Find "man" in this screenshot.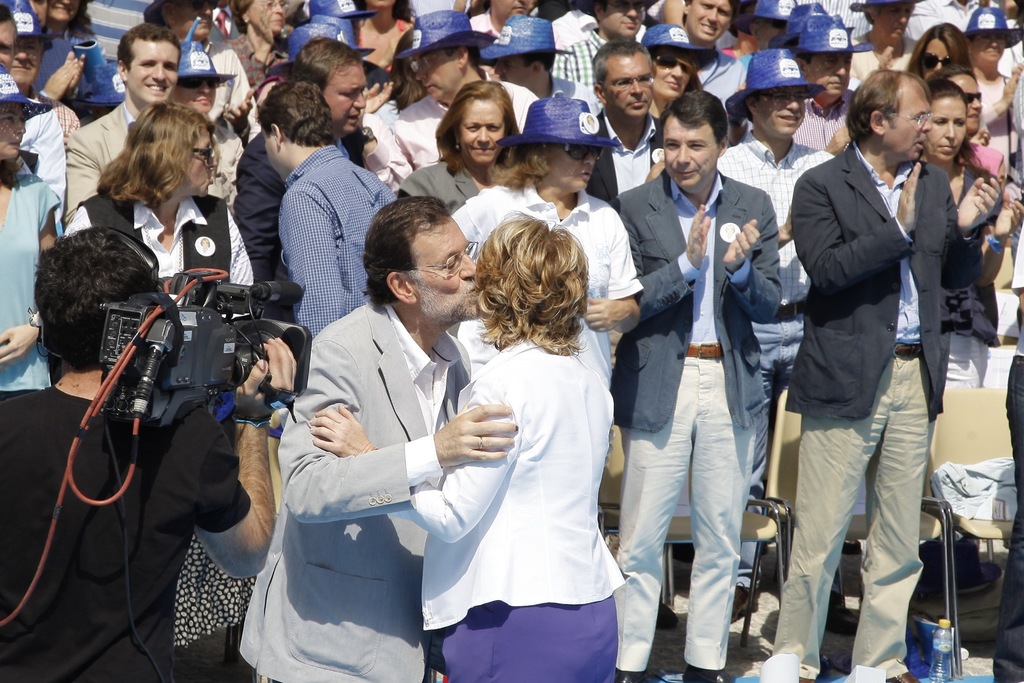
The bounding box for "man" is Rect(235, 191, 515, 682).
